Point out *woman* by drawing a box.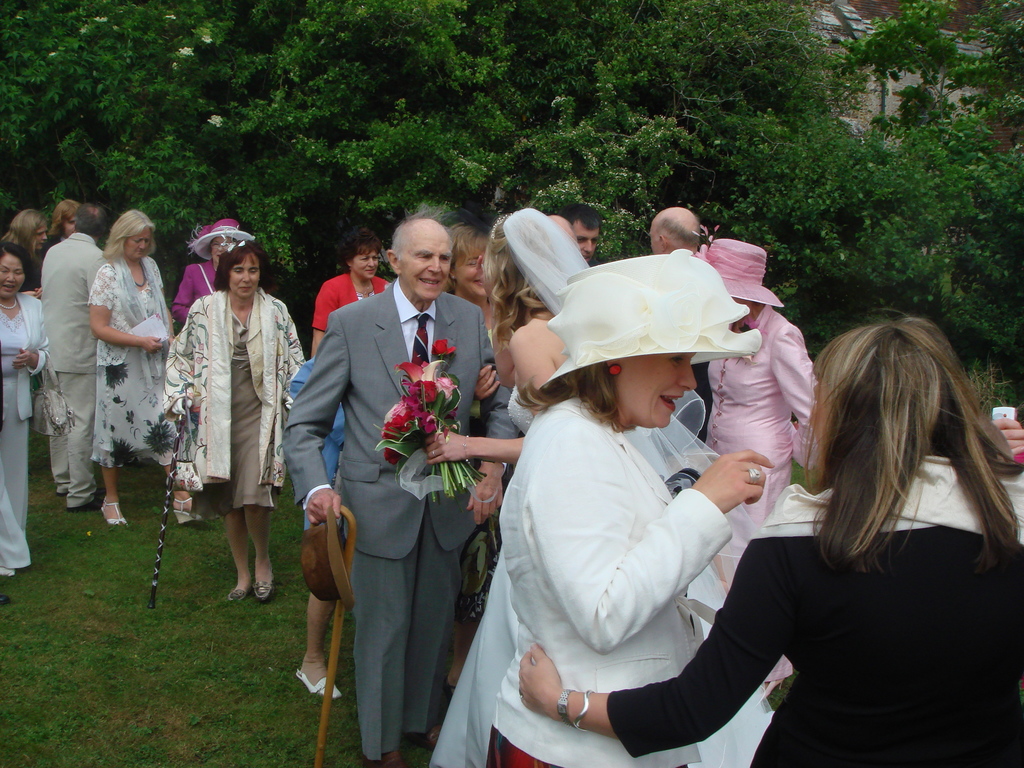
l=0, t=237, r=49, b=578.
